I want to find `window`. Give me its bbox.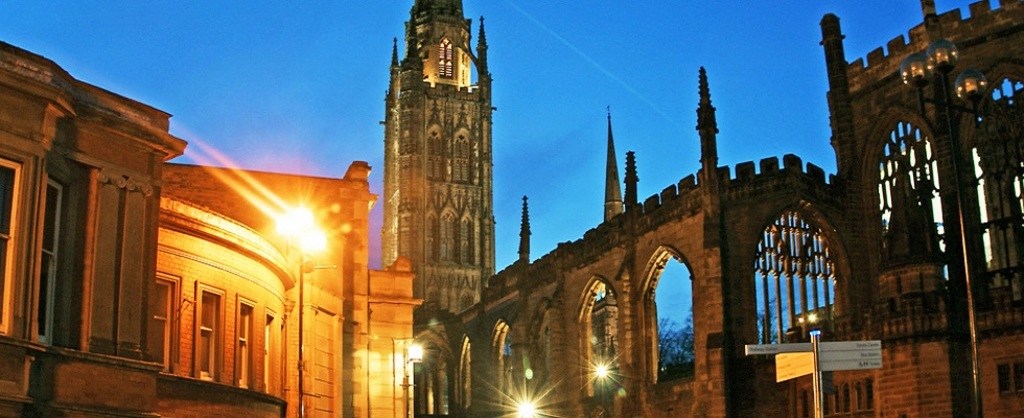
detection(154, 283, 168, 366).
